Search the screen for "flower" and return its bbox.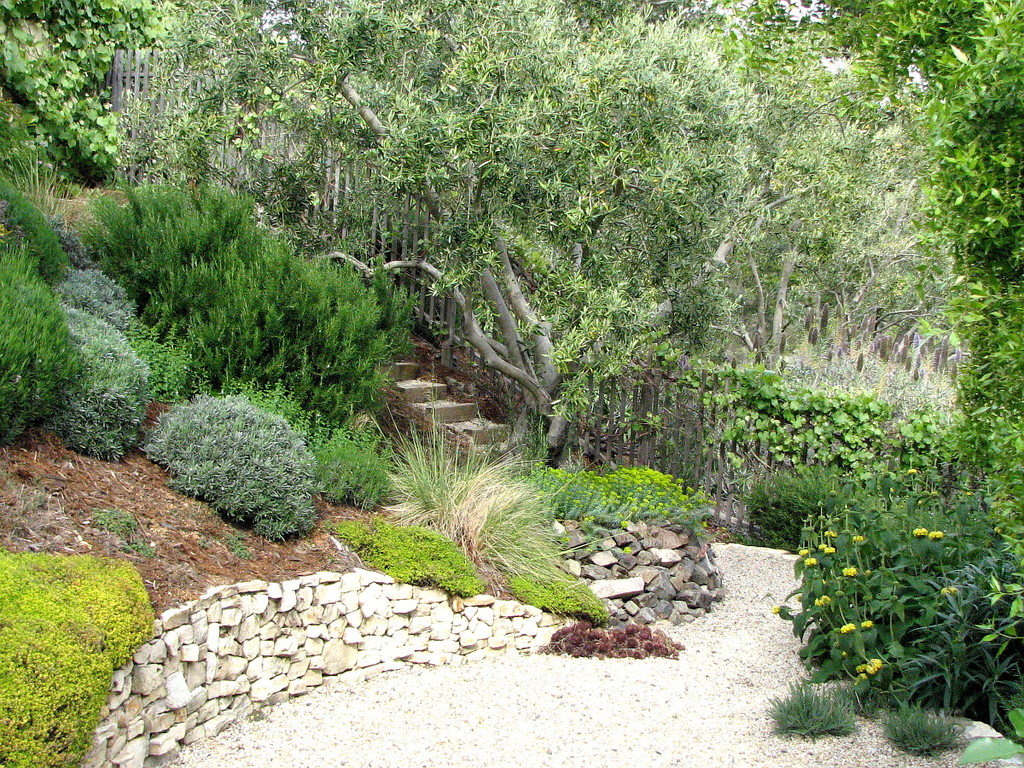
Found: crop(798, 556, 818, 570).
